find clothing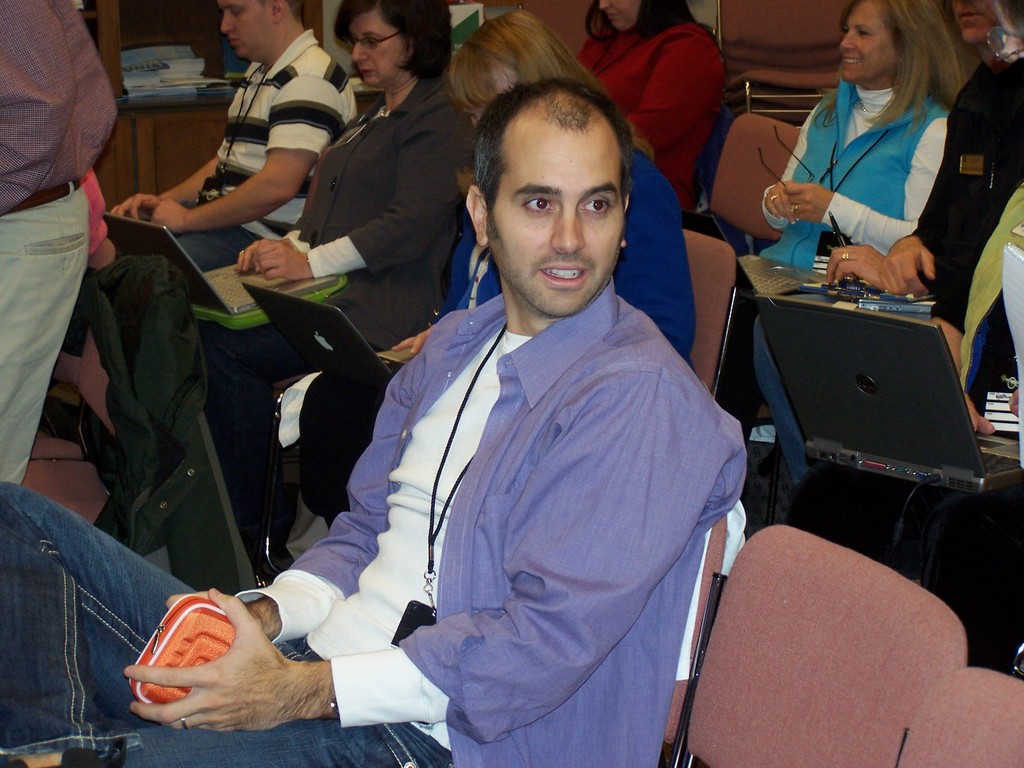
l=0, t=259, r=753, b=767
